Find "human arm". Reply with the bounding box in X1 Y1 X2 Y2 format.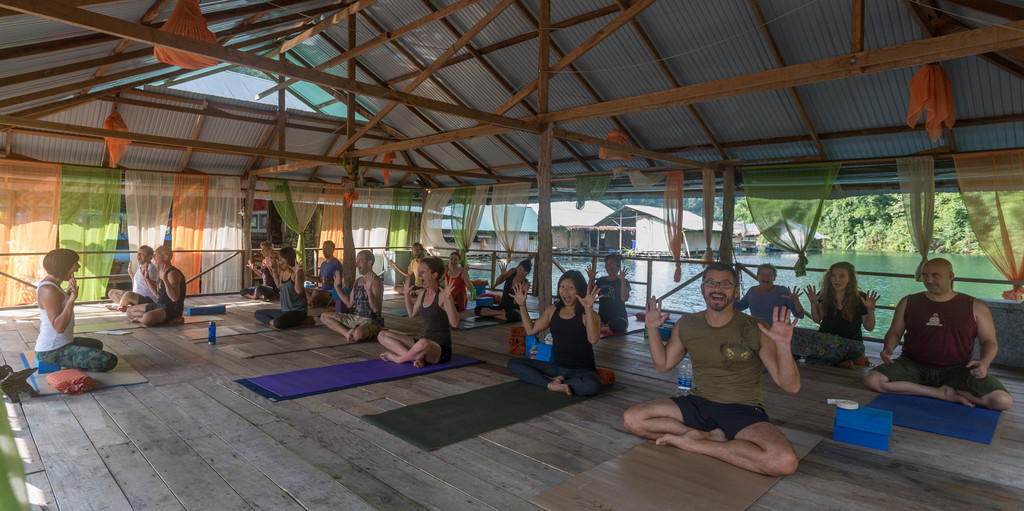
142 256 164 287.
